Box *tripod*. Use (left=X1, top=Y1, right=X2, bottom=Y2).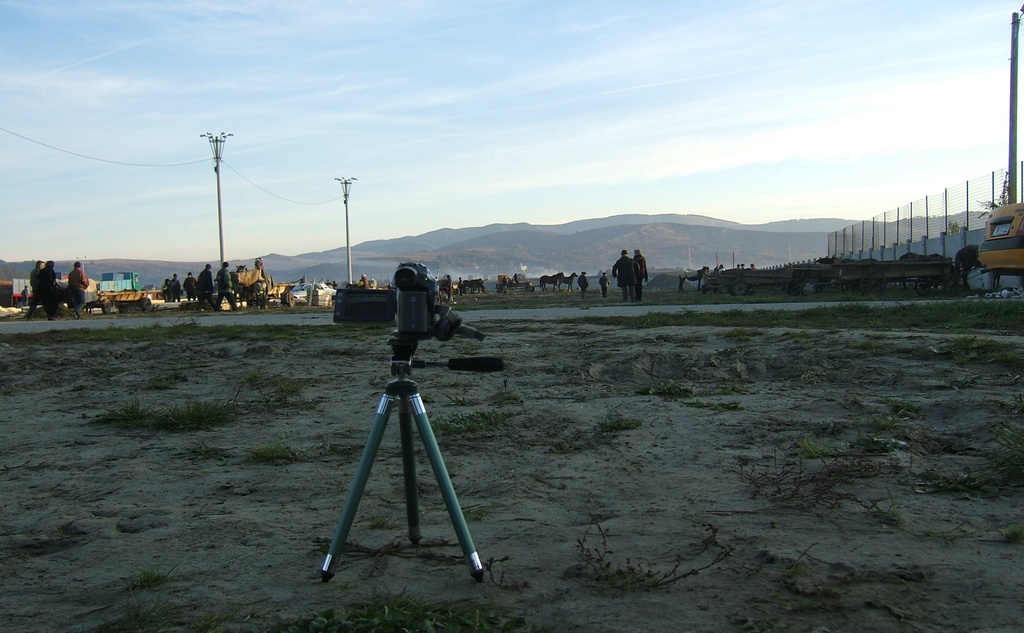
(left=321, top=331, right=509, bottom=580).
